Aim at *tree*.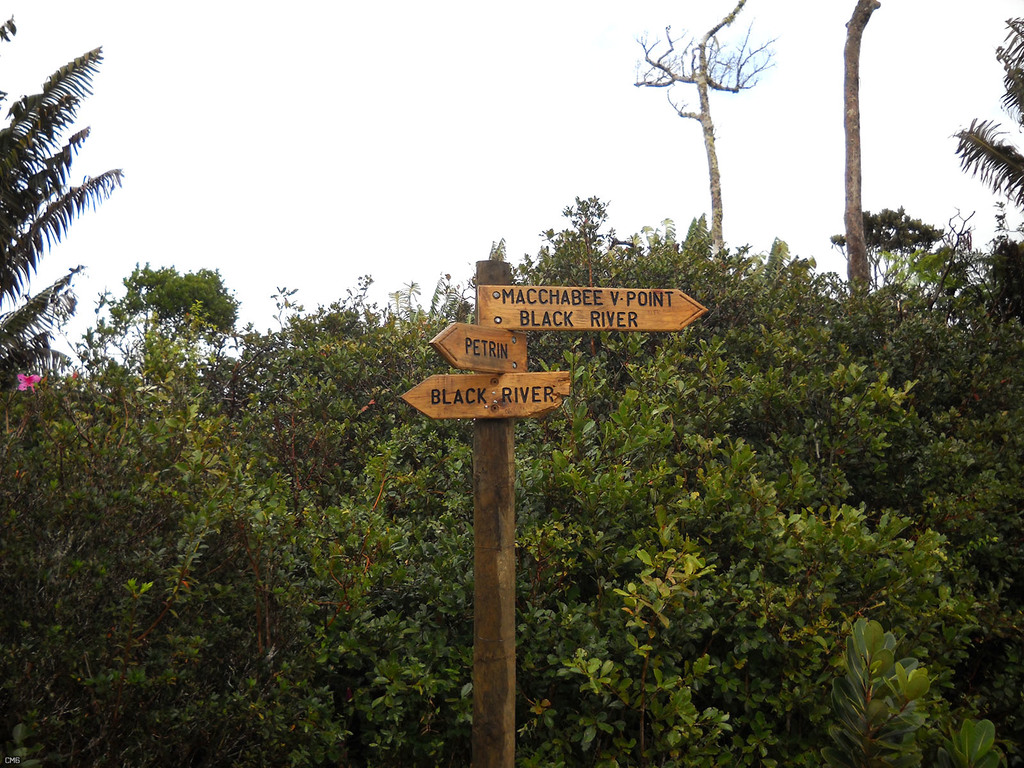
Aimed at 948/15/1023/215.
